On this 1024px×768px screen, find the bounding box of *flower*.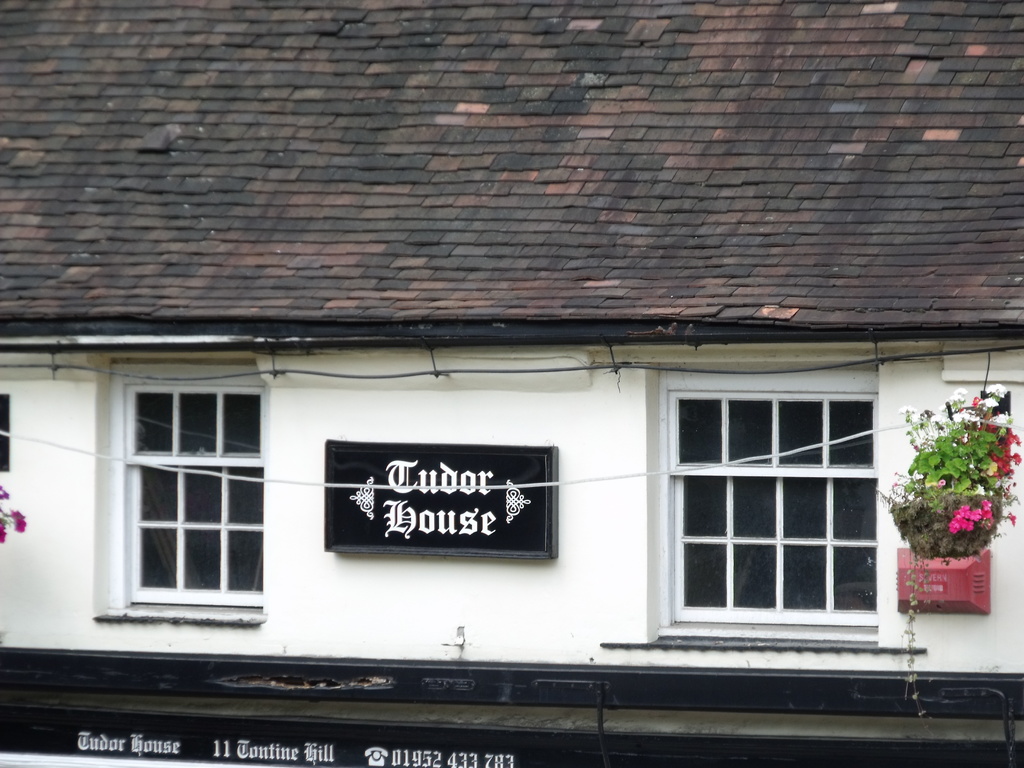
Bounding box: (979,497,989,518).
